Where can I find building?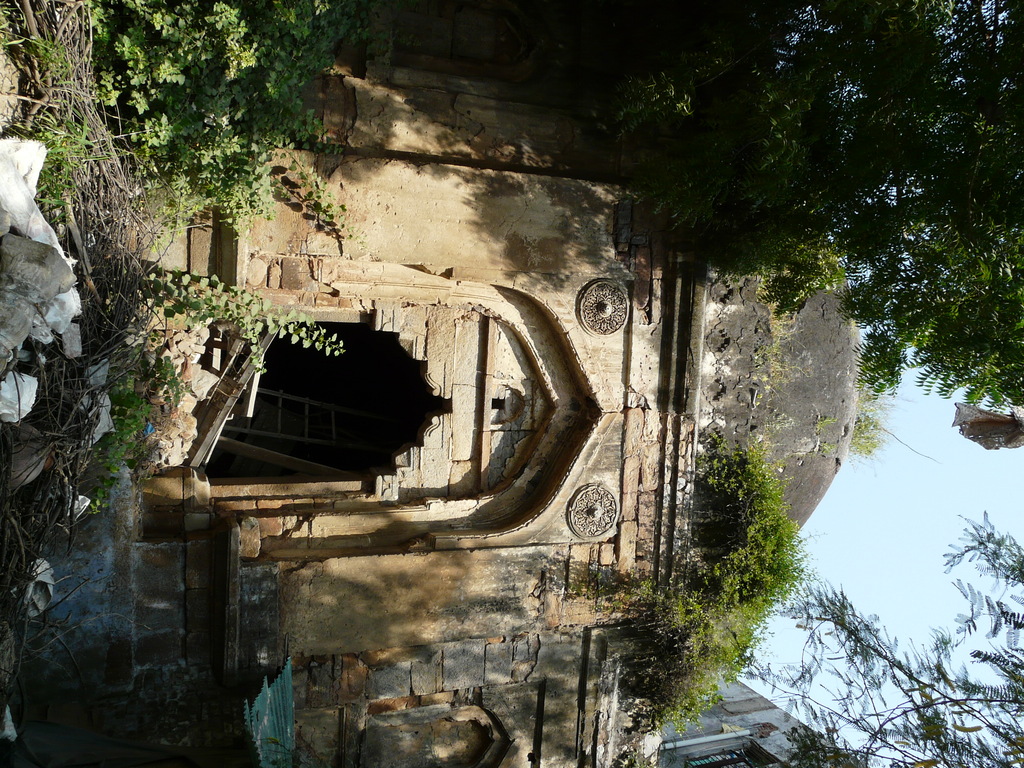
You can find it at 104/0/874/767.
